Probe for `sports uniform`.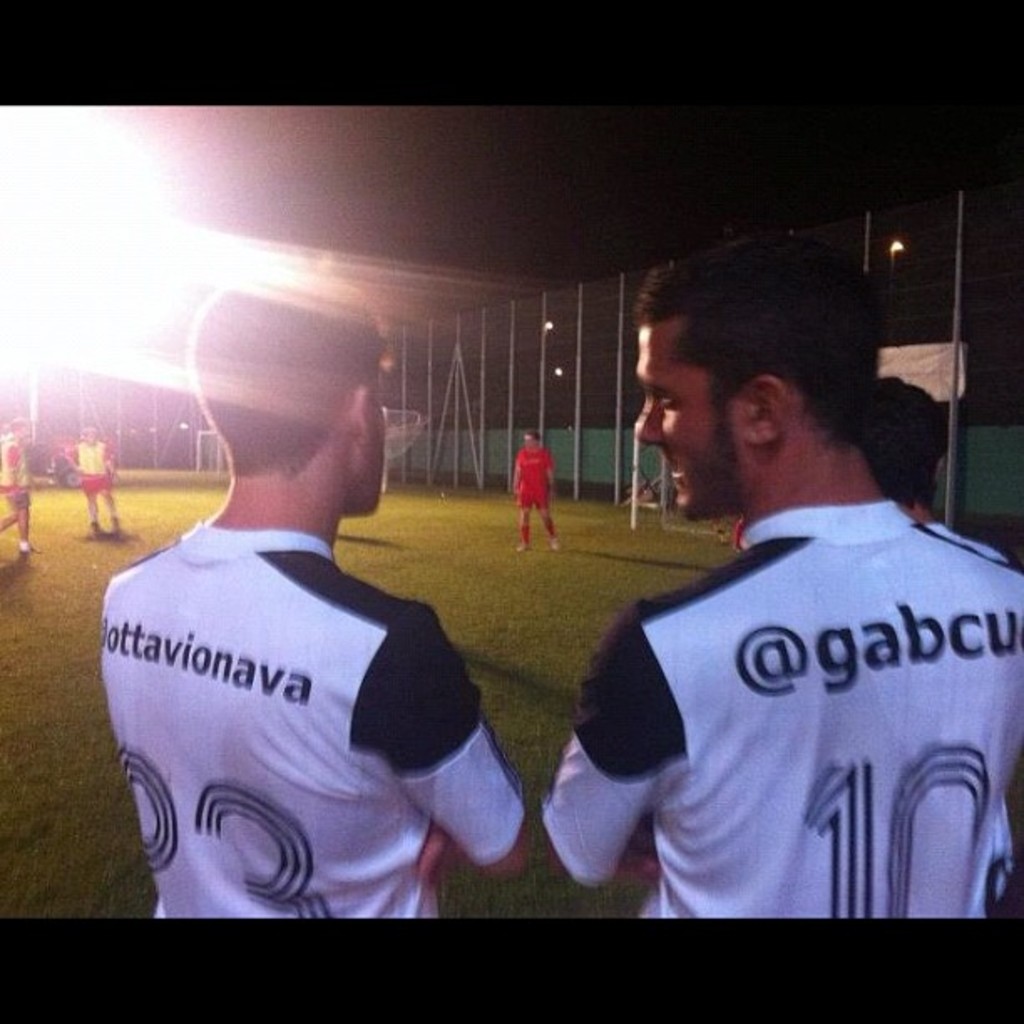
Probe result: region(5, 437, 32, 507).
